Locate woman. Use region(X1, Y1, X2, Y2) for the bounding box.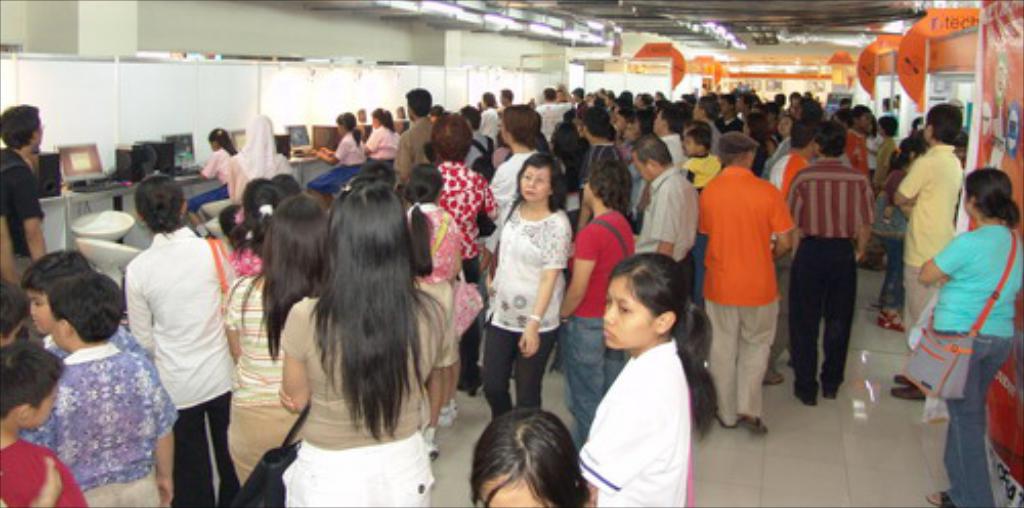
region(317, 111, 365, 184).
